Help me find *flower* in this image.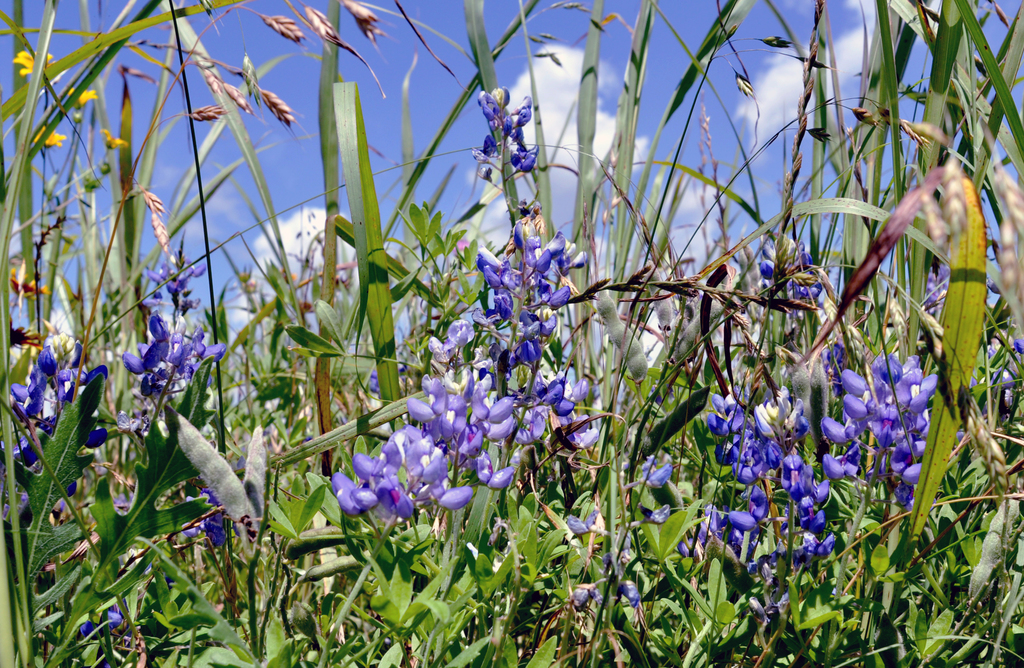
Found it: crop(35, 124, 61, 149).
